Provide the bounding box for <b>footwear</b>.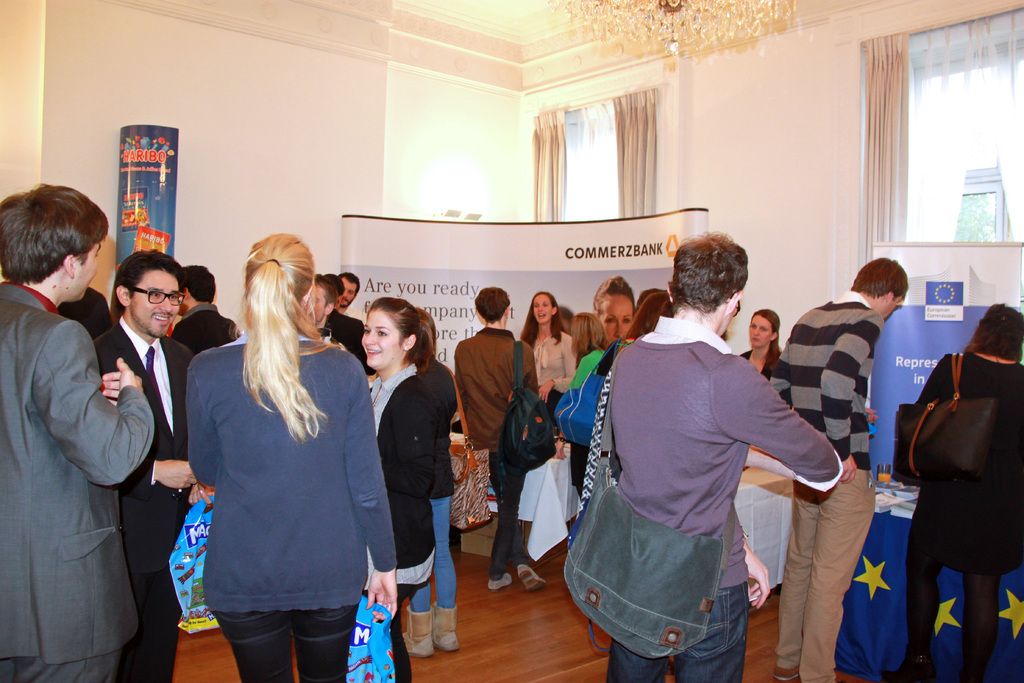
left=774, top=667, right=800, bottom=682.
